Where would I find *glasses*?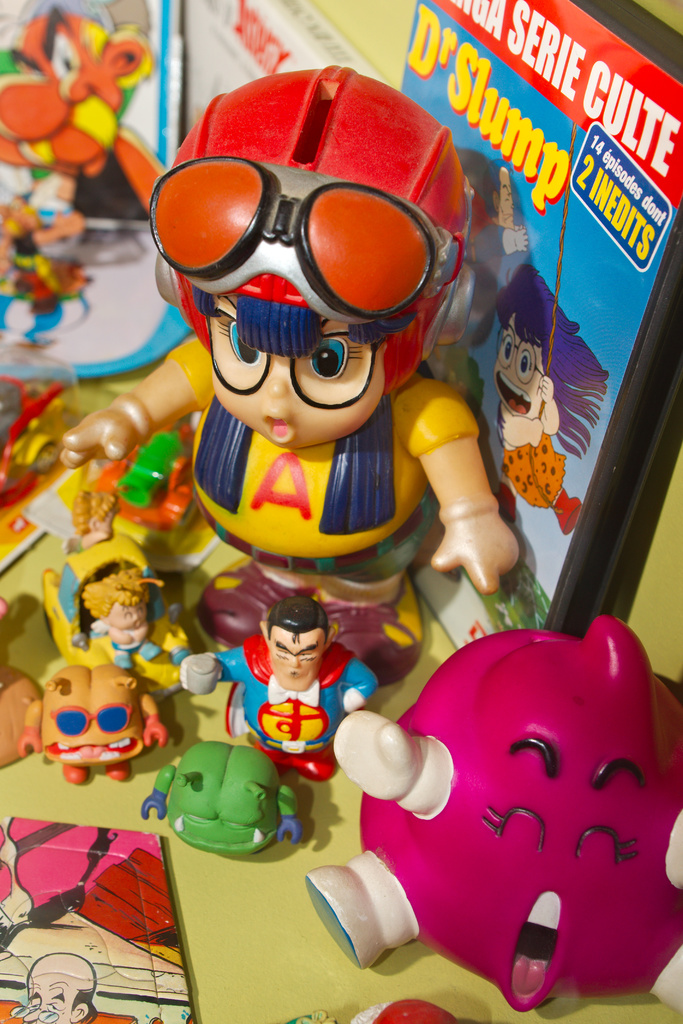
At detection(167, 150, 455, 314).
